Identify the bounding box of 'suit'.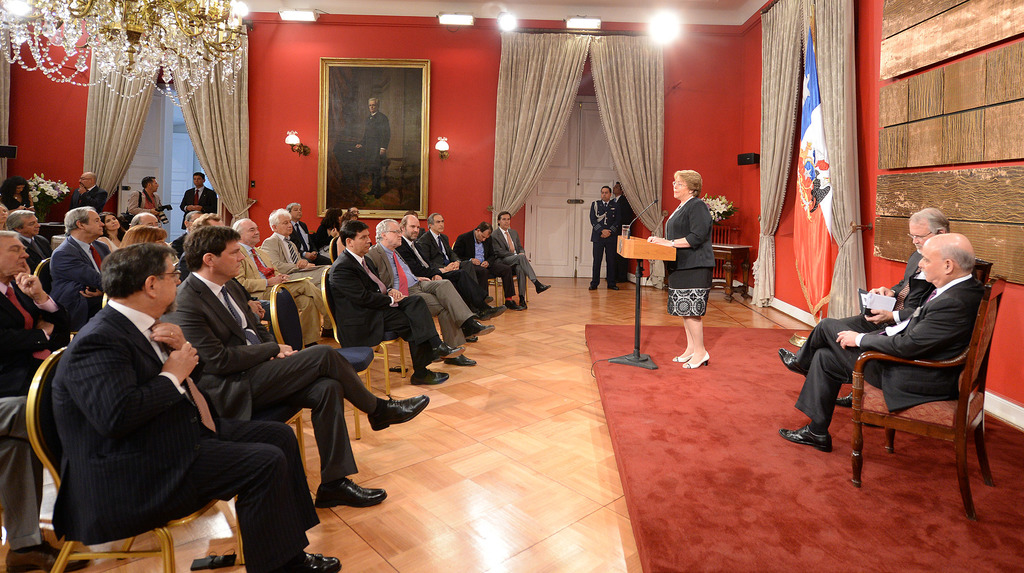
crop(495, 226, 543, 289).
